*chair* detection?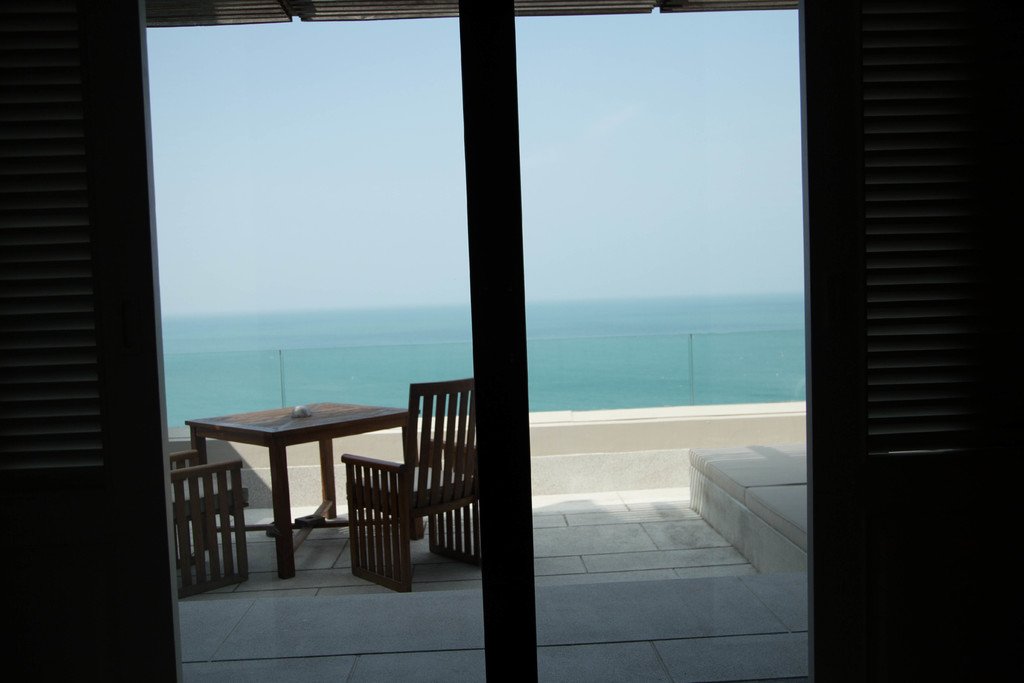
rect(161, 446, 260, 602)
